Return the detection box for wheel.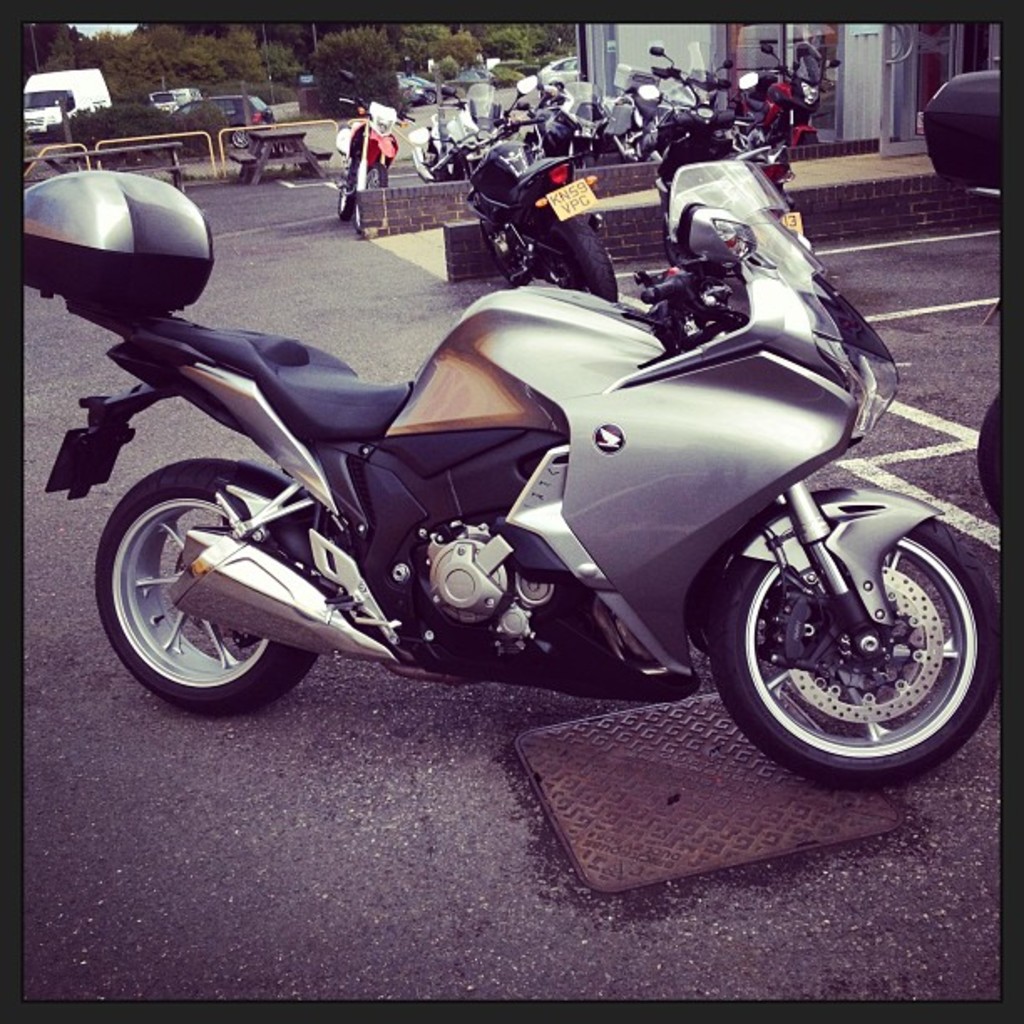
bbox=(549, 219, 617, 301).
